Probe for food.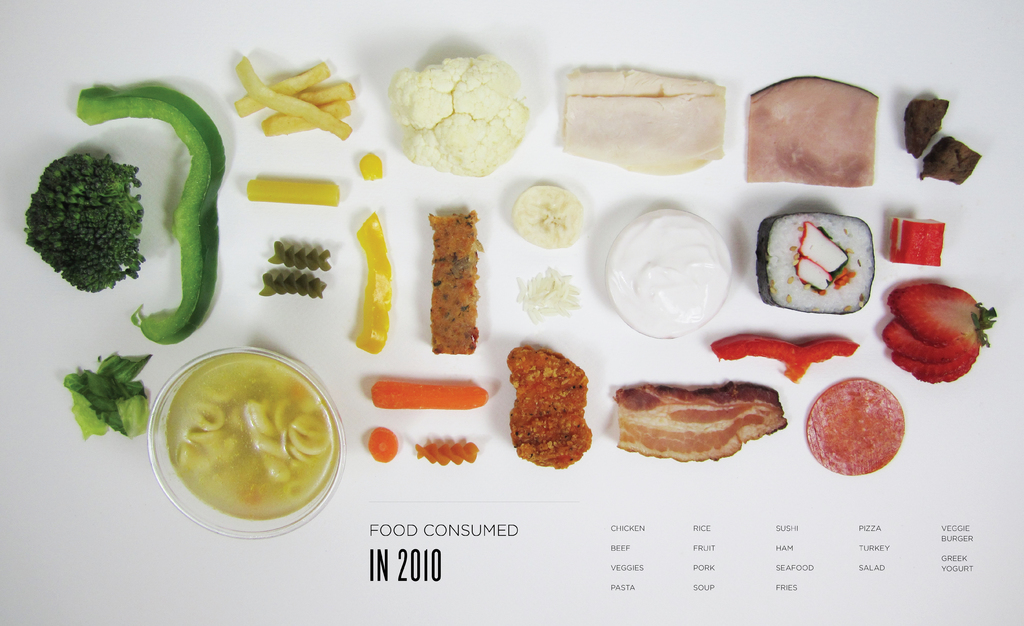
Probe result: bbox(881, 320, 984, 363).
